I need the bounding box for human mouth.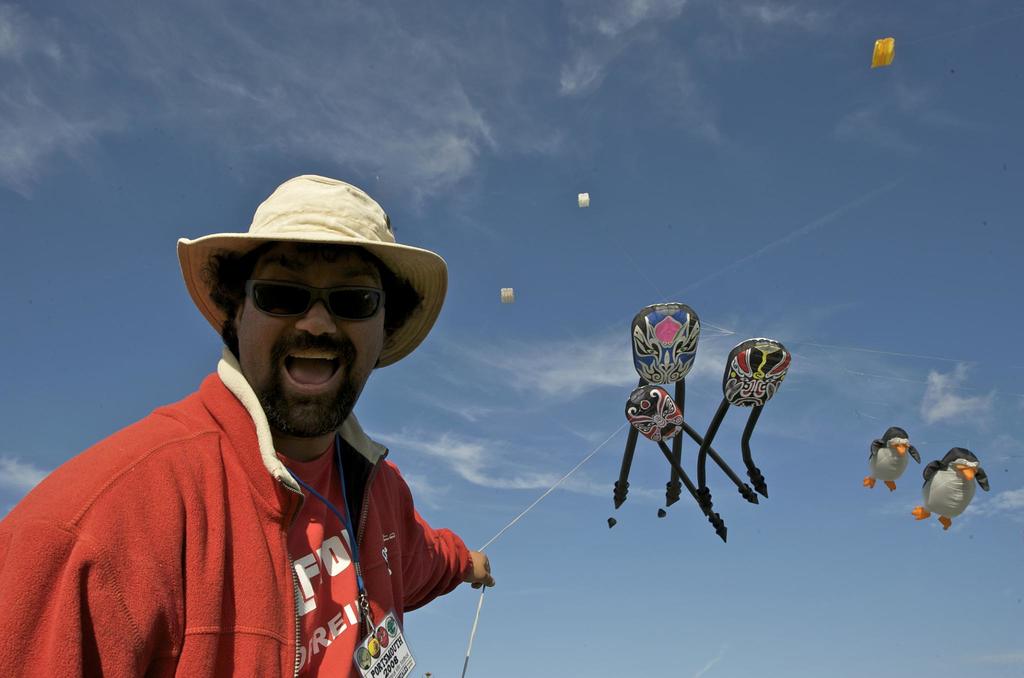
Here it is: pyautogui.locateOnScreen(278, 345, 346, 398).
